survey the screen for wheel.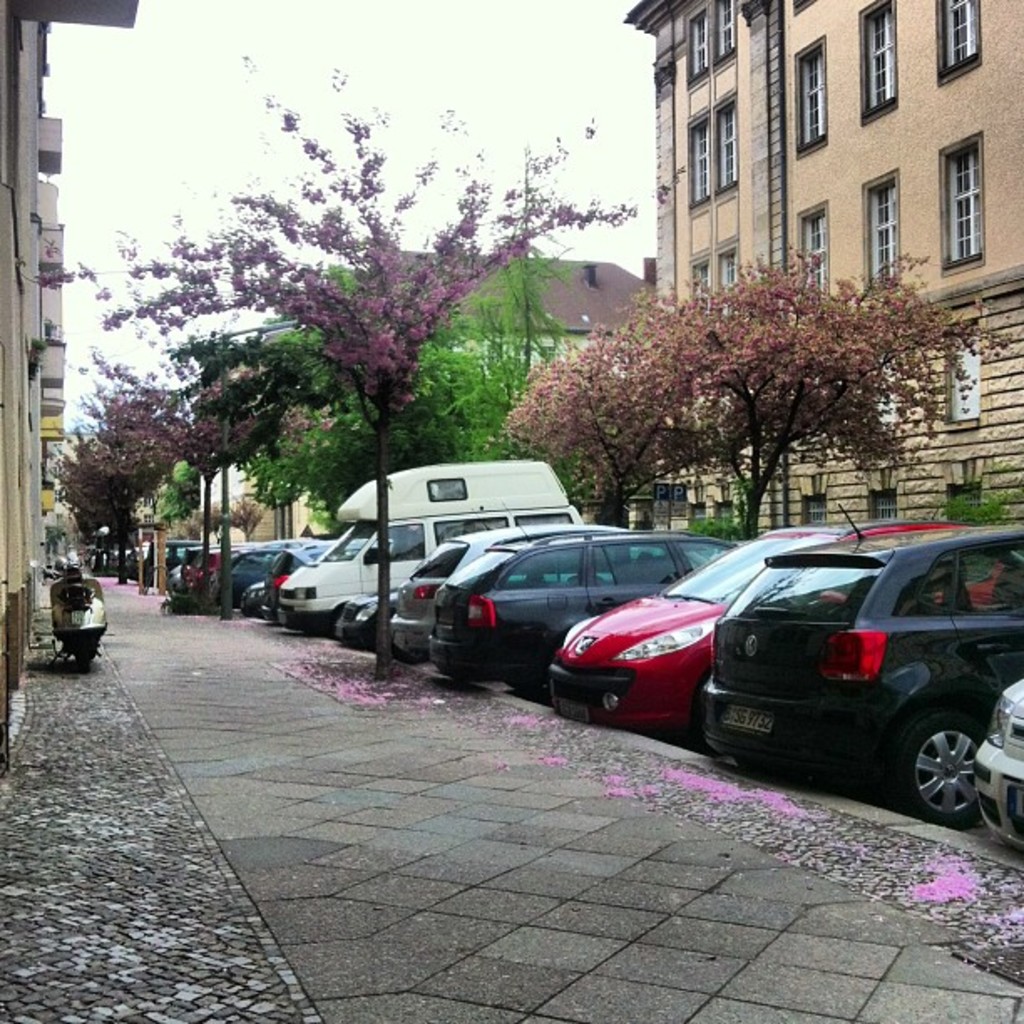
Survey found: bbox(905, 704, 997, 835).
